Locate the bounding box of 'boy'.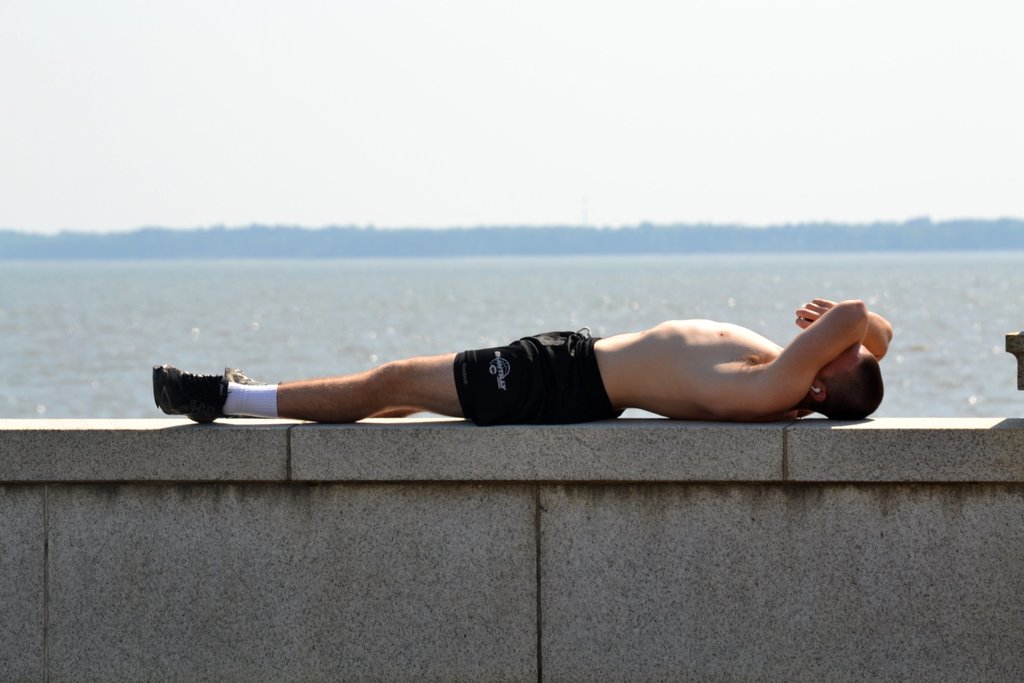
Bounding box: bbox=[100, 252, 938, 459].
